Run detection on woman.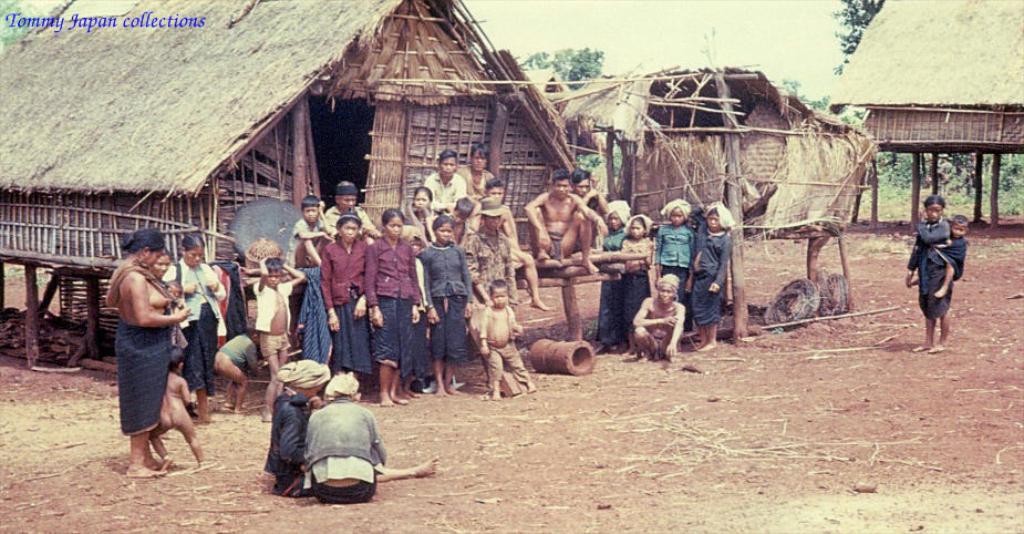
Result: x1=153 y1=253 x2=187 y2=438.
